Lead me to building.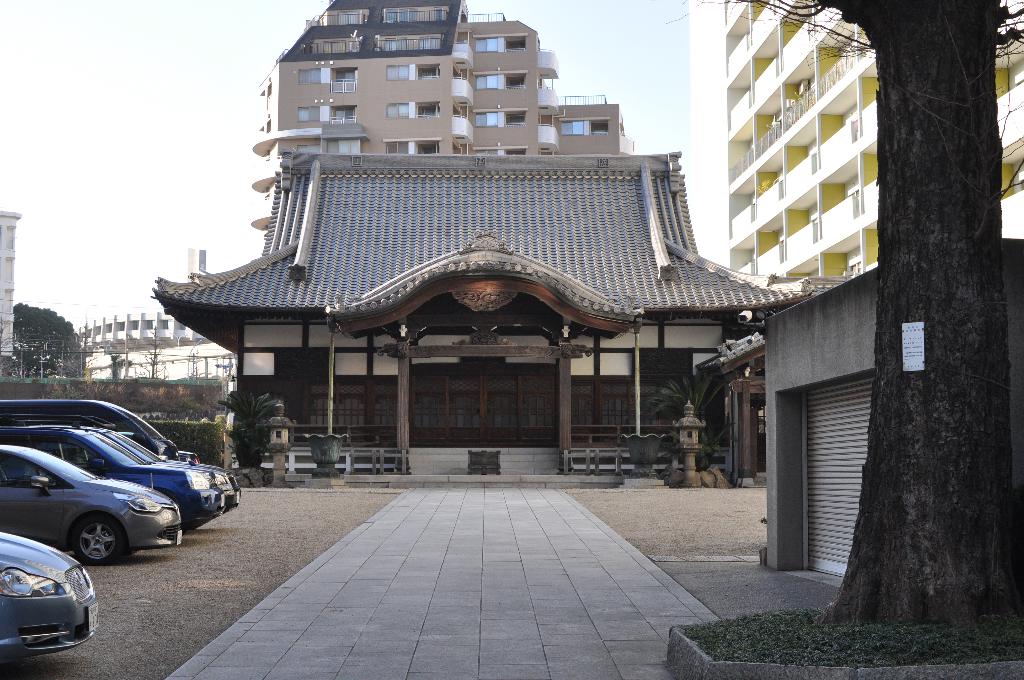
Lead to x1=686, y1=0, x2=1023, y2=279.
